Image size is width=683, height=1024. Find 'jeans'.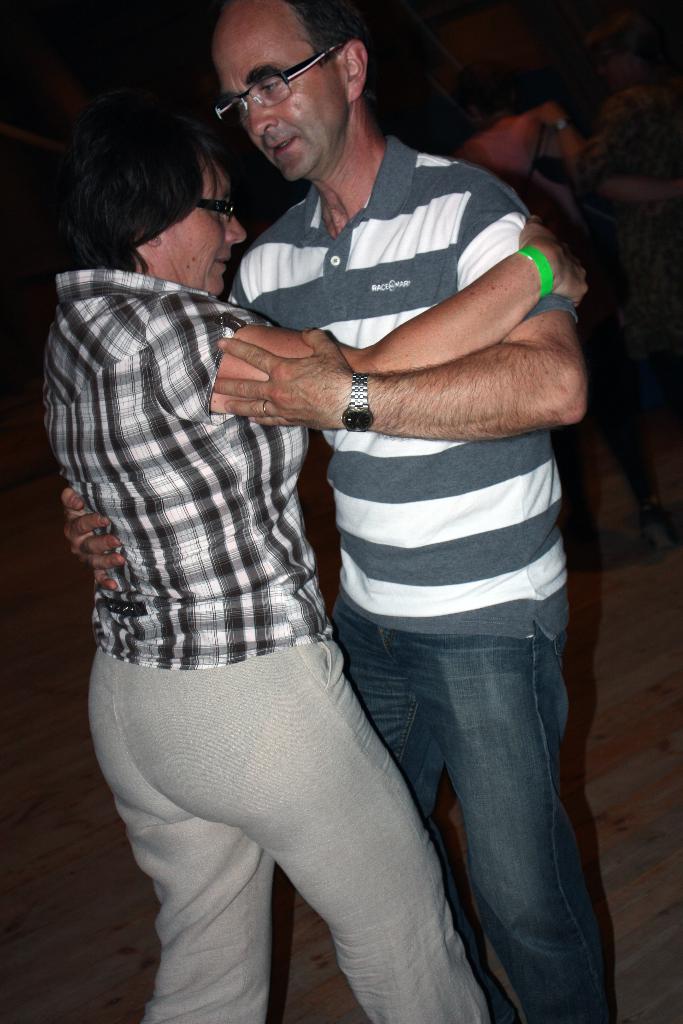
rect(69, 636, 509, 1023).
